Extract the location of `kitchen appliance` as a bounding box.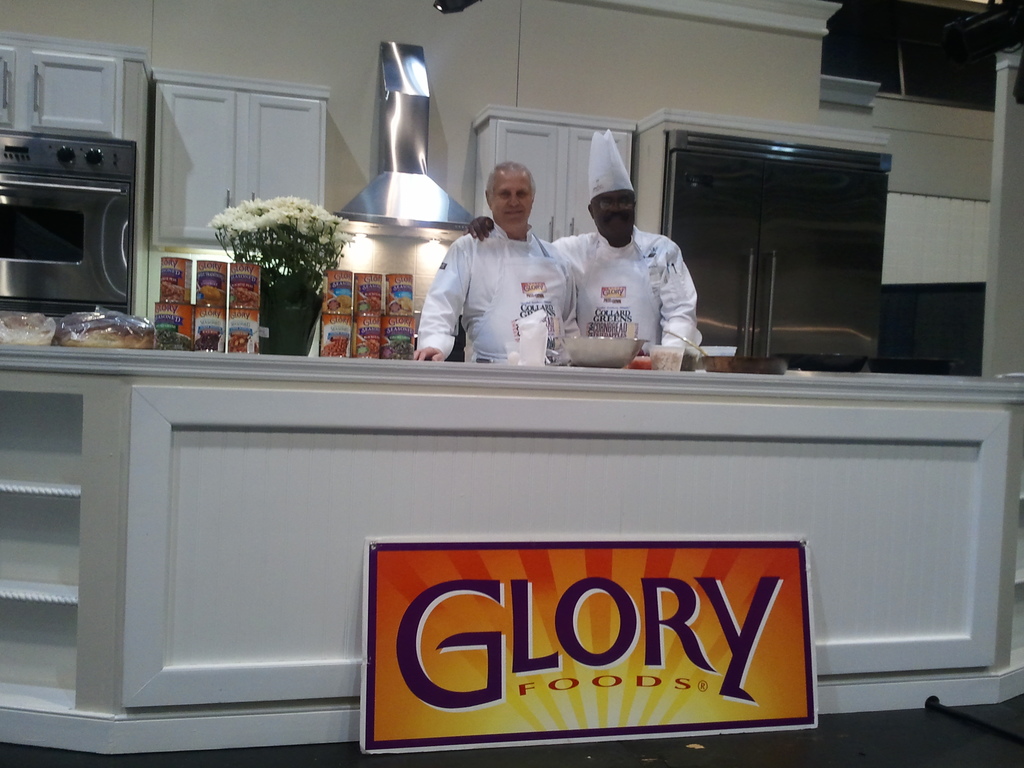
(660,132,892,370).
